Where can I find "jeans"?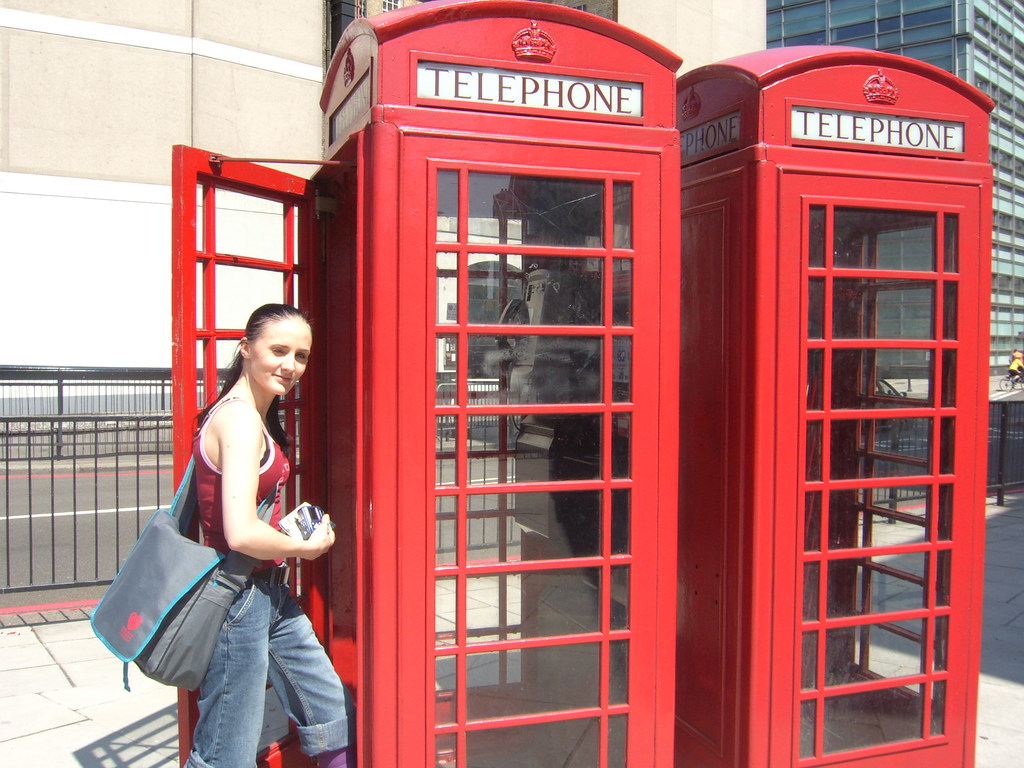
You can find it at [151,563,330,758].
